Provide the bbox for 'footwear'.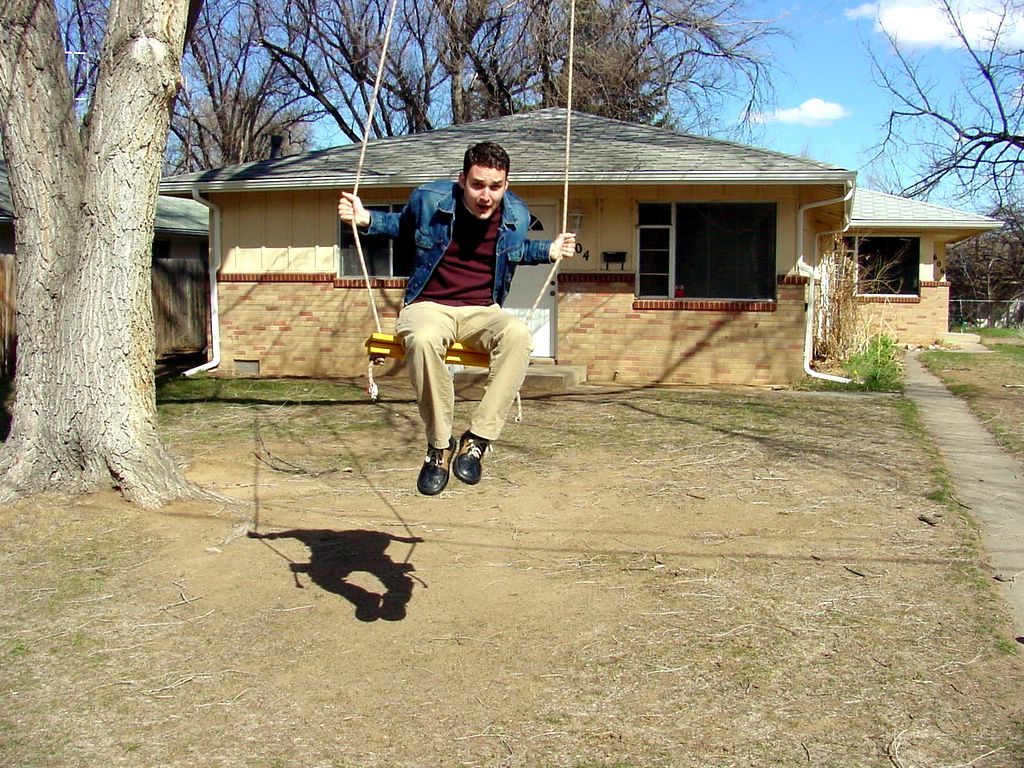
detection(408, 429, 461, 499).
